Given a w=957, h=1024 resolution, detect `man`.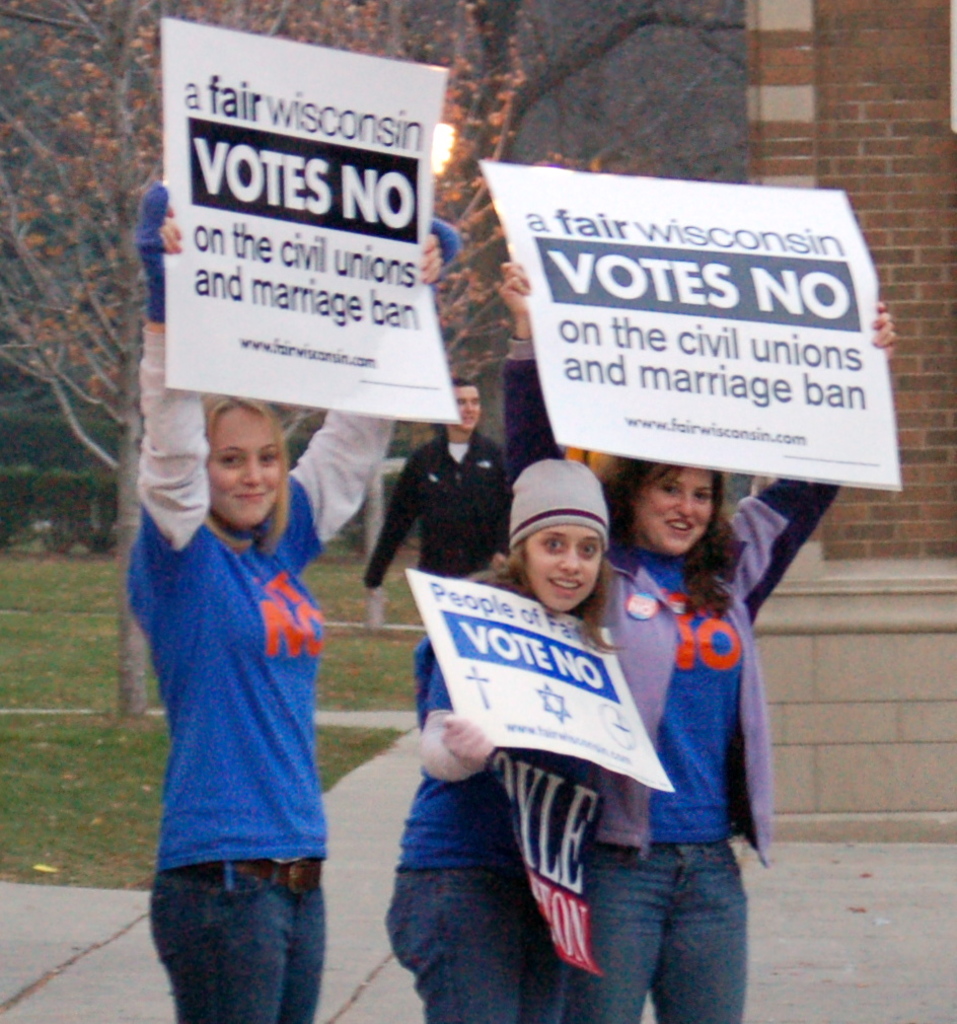
left=361, top=380, right=534, bottom=656.
